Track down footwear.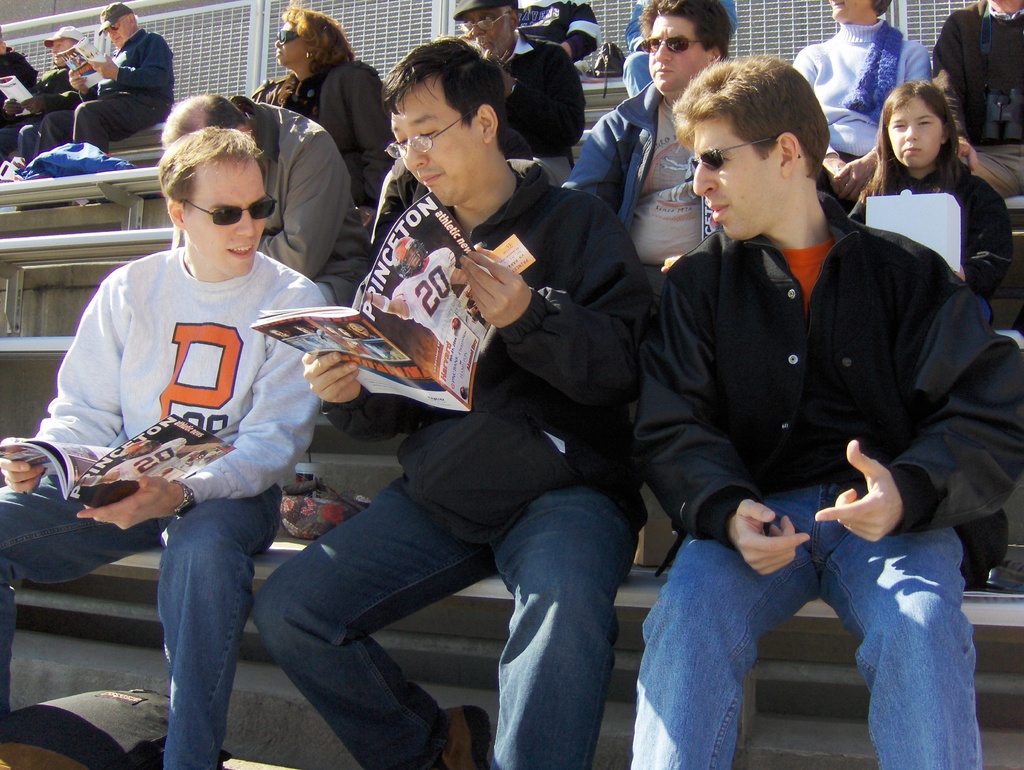
Tracked to 979 564 1023 593.
